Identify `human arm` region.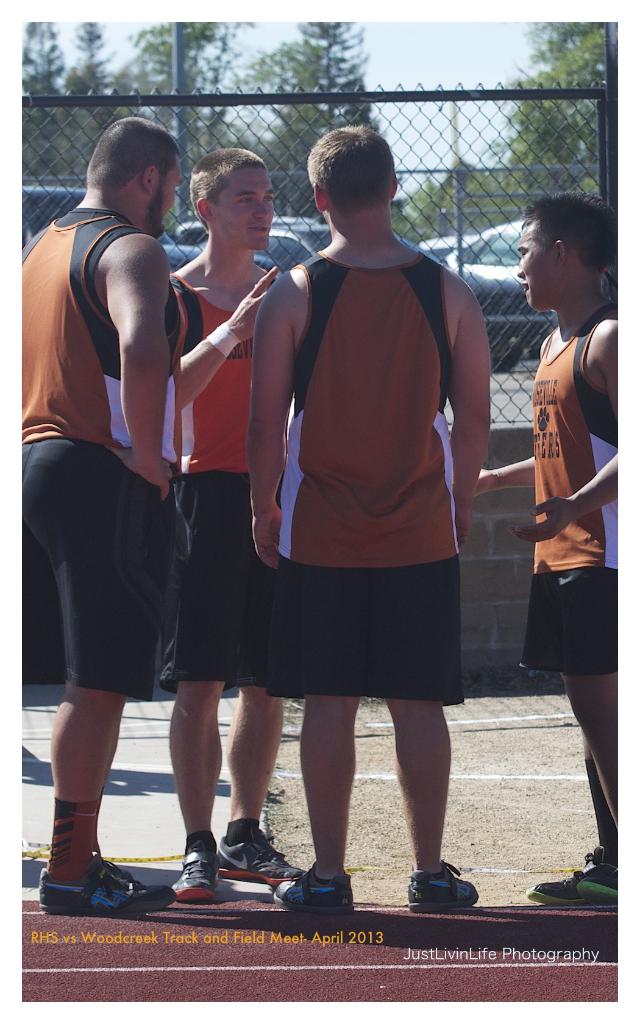
Region: bbox=(100, 232, 176, 499).
